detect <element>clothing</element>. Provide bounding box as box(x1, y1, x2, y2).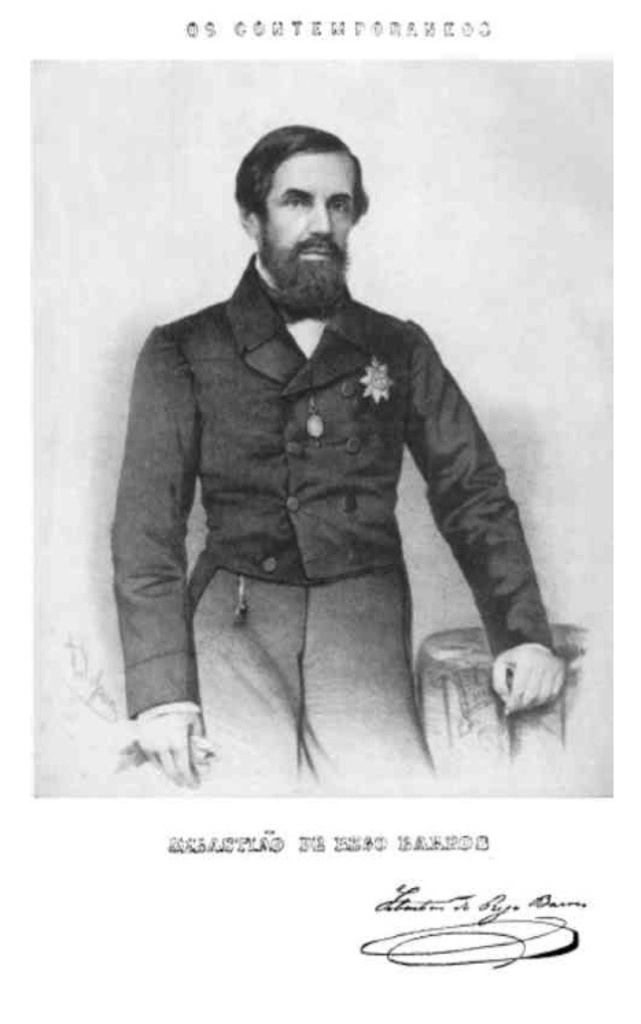
box(115, 261, 539, 807).
